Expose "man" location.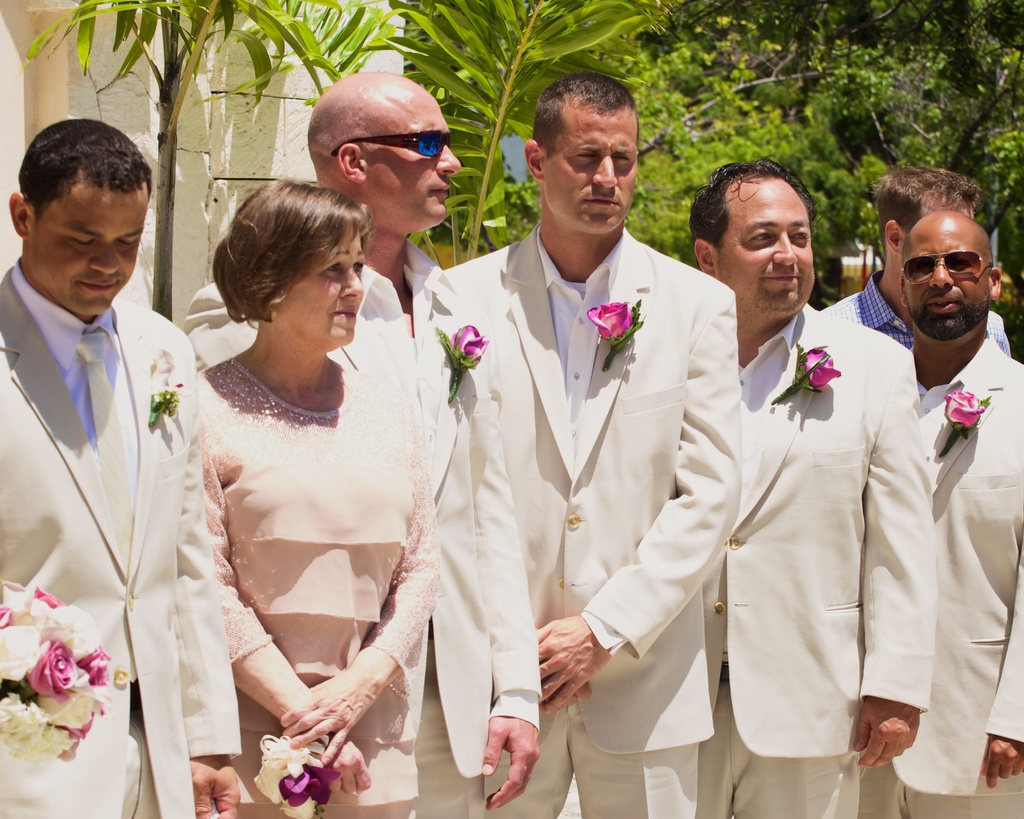
Exposed at {"x1": 847, "y1": 199, "x2": 1023, "y2": 818}.
